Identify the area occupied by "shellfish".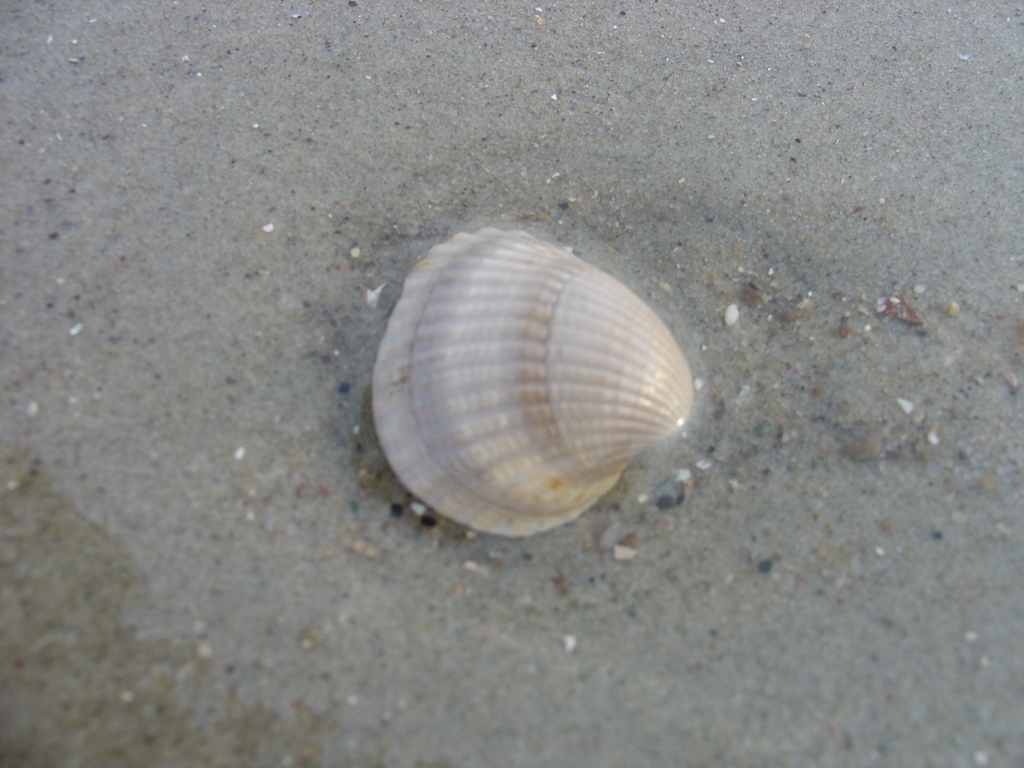
Area: left=365, top=218, right=689, bottom=547.
